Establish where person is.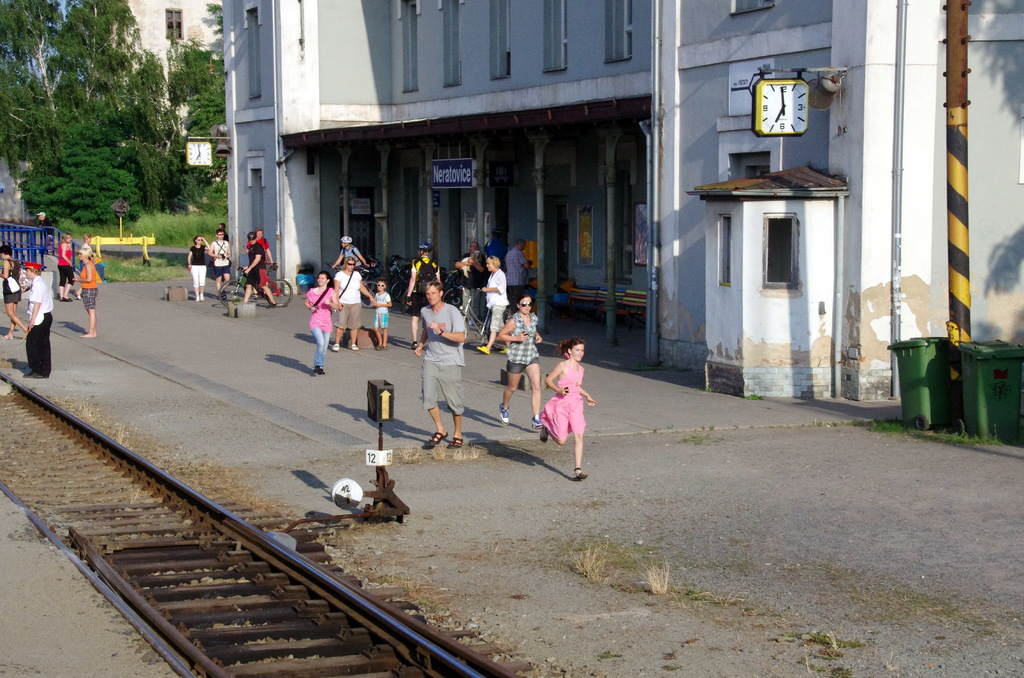
Established at region(72, 232, 93, 300).
